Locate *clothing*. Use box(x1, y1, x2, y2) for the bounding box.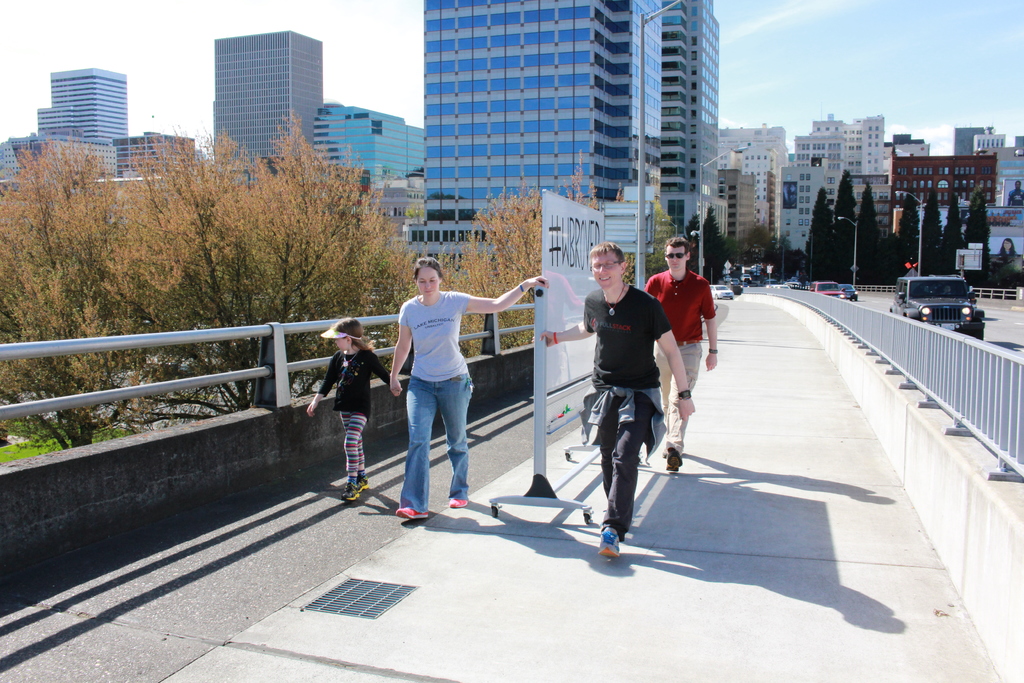
box(580, 244, 683, 527).
